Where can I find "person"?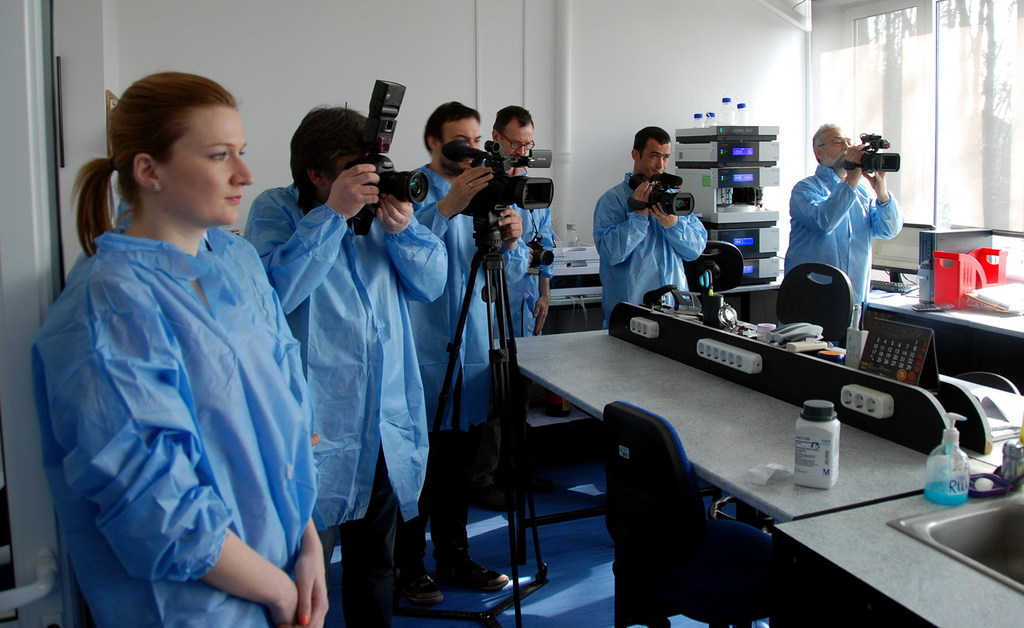
You can find it at 499/108/559/496.
